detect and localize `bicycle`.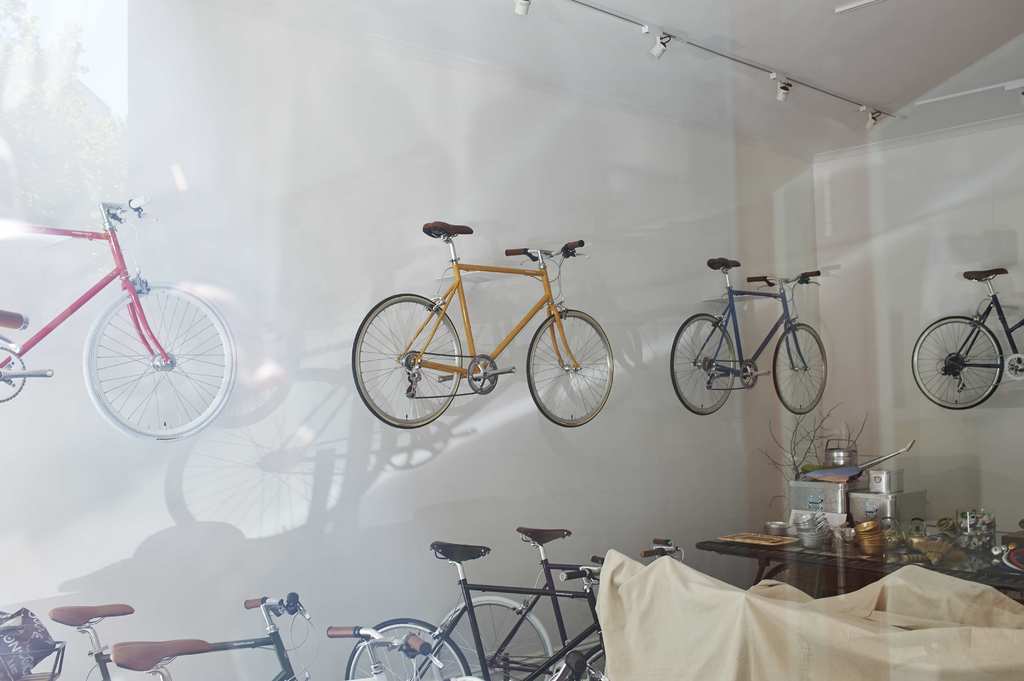
Localized at [left=668, top=253, right=829, bottom=417].
